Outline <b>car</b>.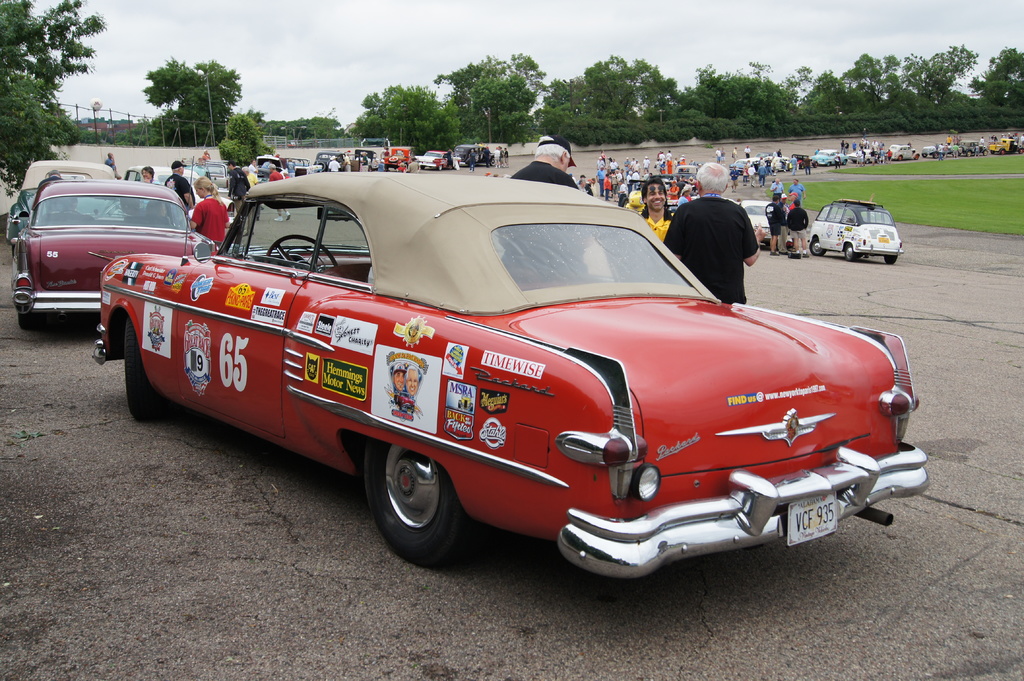
Outline: pyautogui.locateOnScreen(95, 179, 934, 581).
